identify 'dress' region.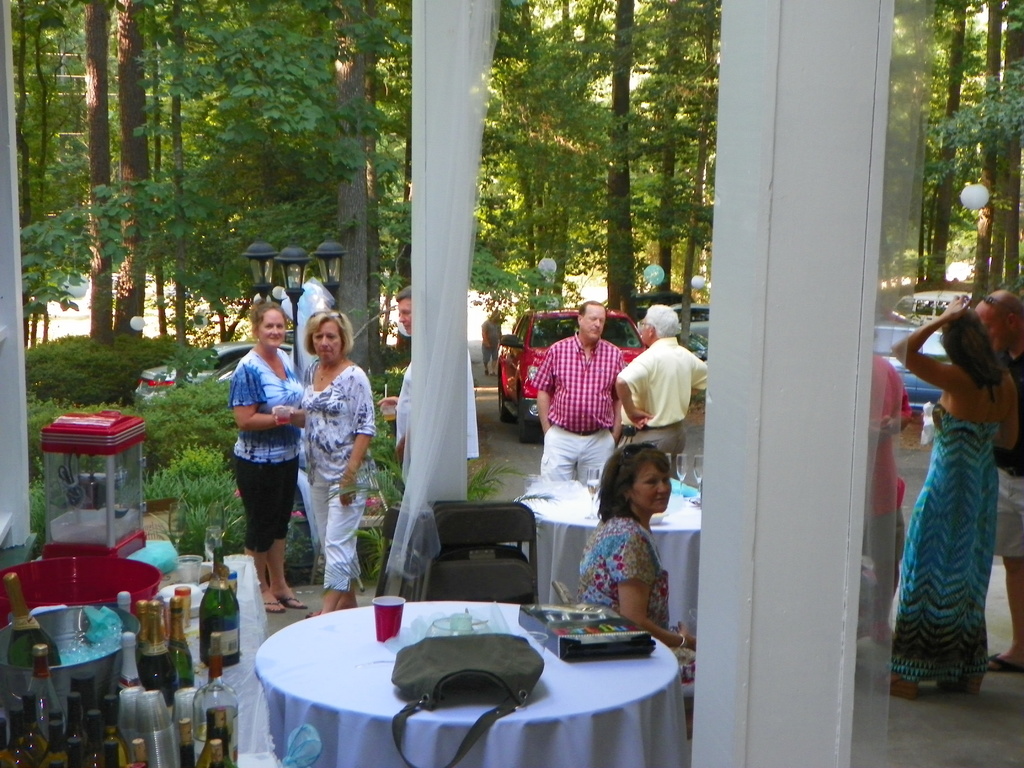
Region: {"x1": 288, "y1": 353, "x2": 377, "y2": 593}.
